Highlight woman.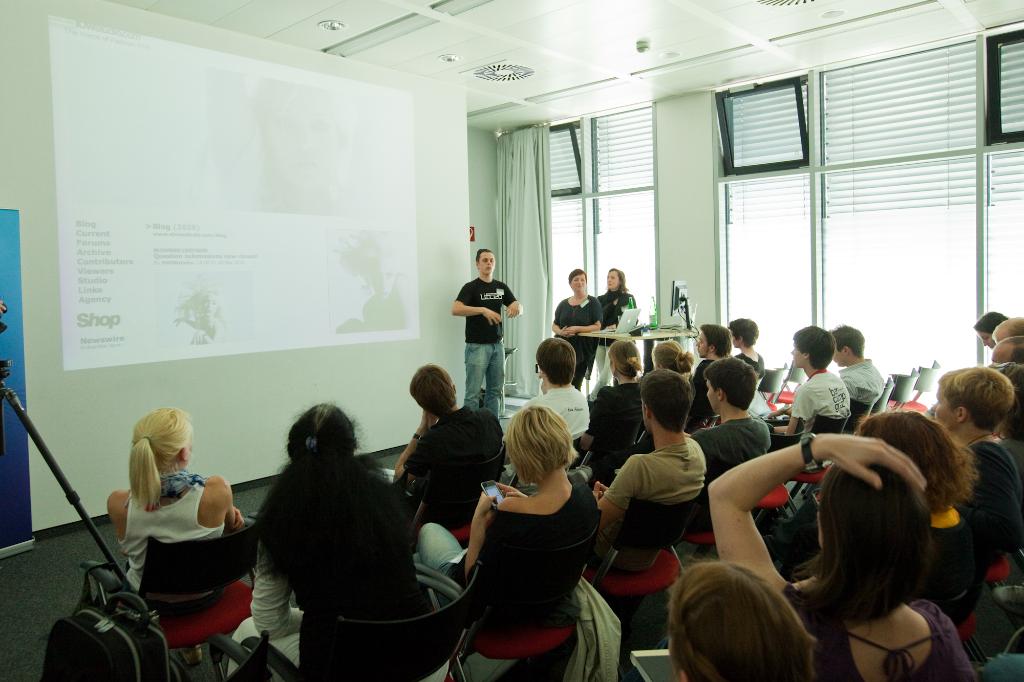
Highlighted region: pyautogui.locateOnScreen(598, 269, 639, 390).
